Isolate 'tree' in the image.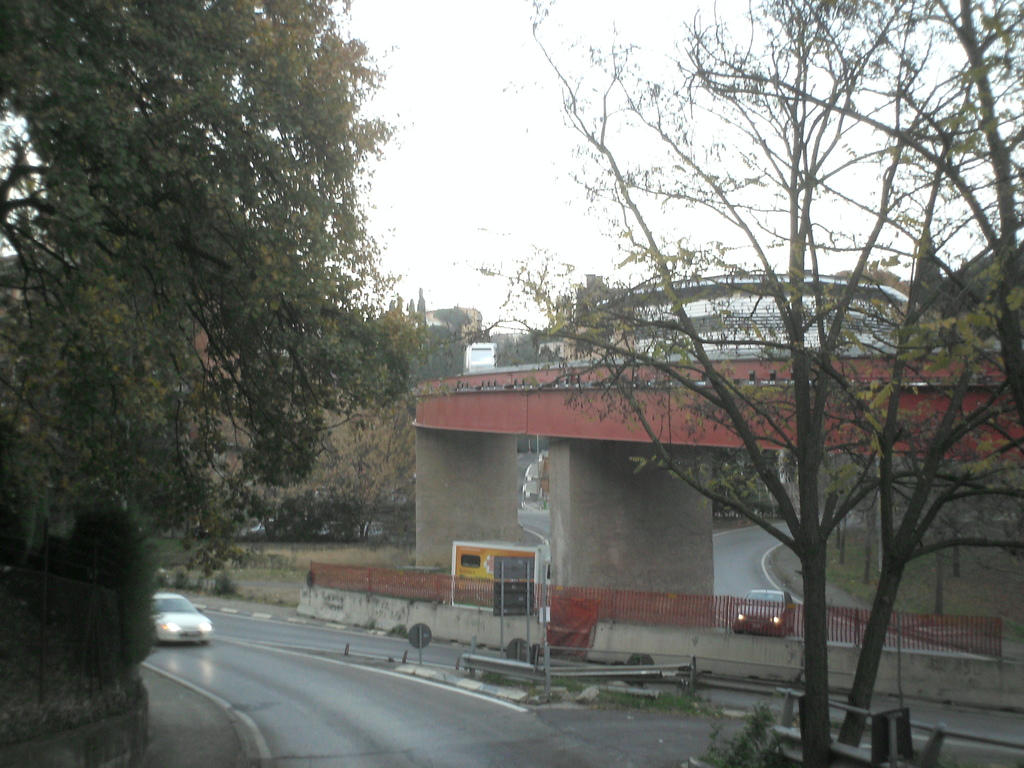
Isolated region: x1=33 y1=42 x2=419 y2=577.
